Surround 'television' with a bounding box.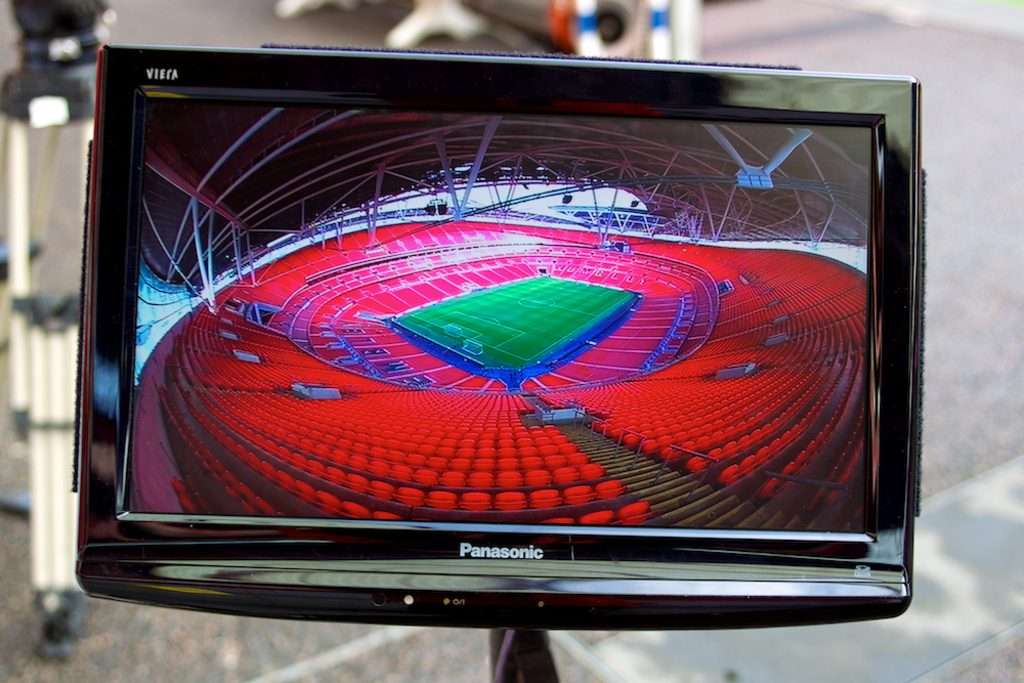
locate(71, 41, 919, 603).
